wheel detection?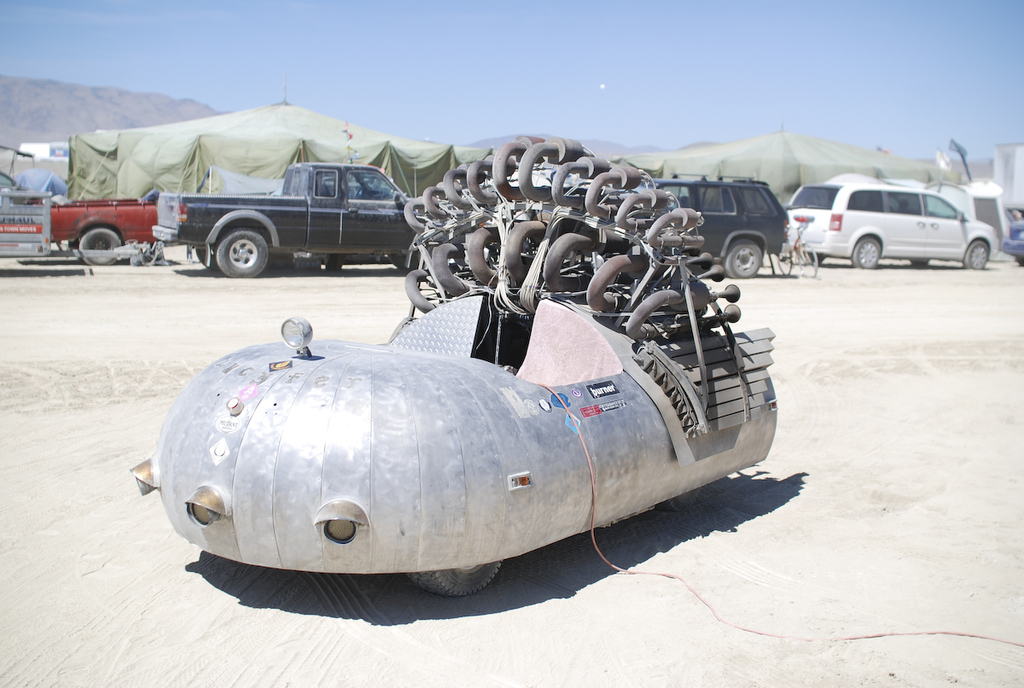
bbox=[660, 490, 697, 510]
